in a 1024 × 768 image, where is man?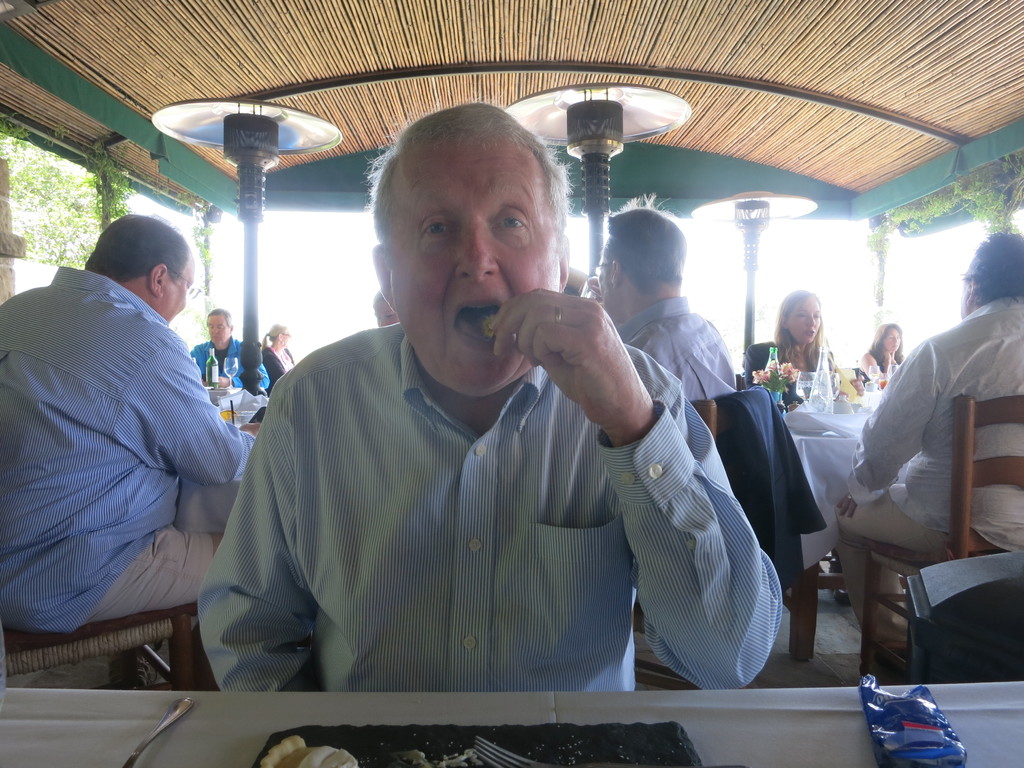
[581, 204, 740, 400].
